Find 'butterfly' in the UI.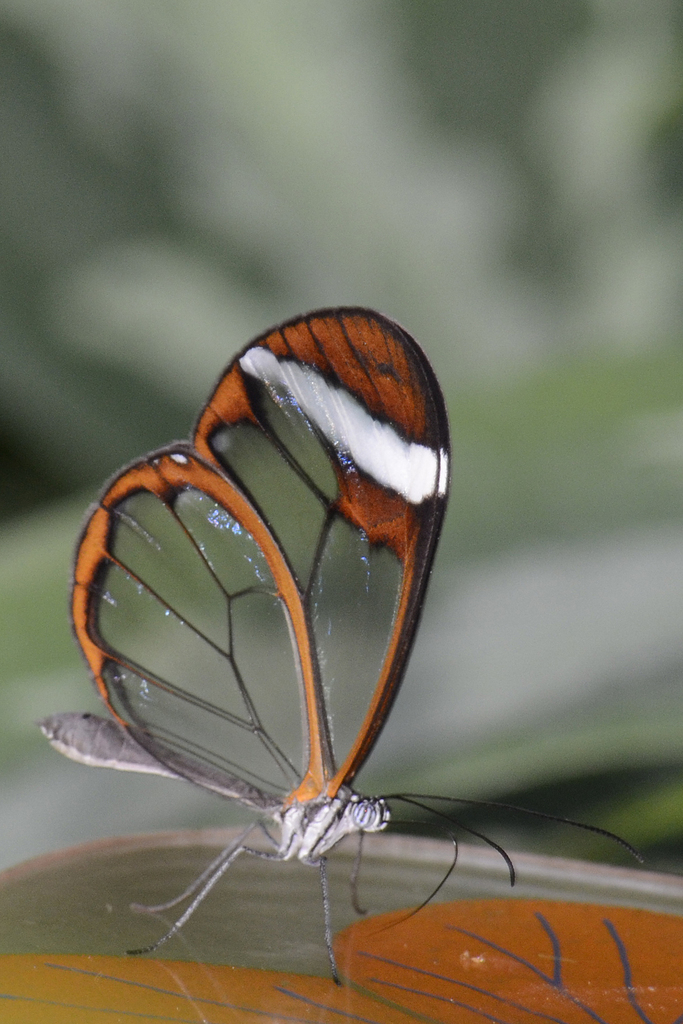
UI element at [left=42, top=296, right=640, bottom=975].
